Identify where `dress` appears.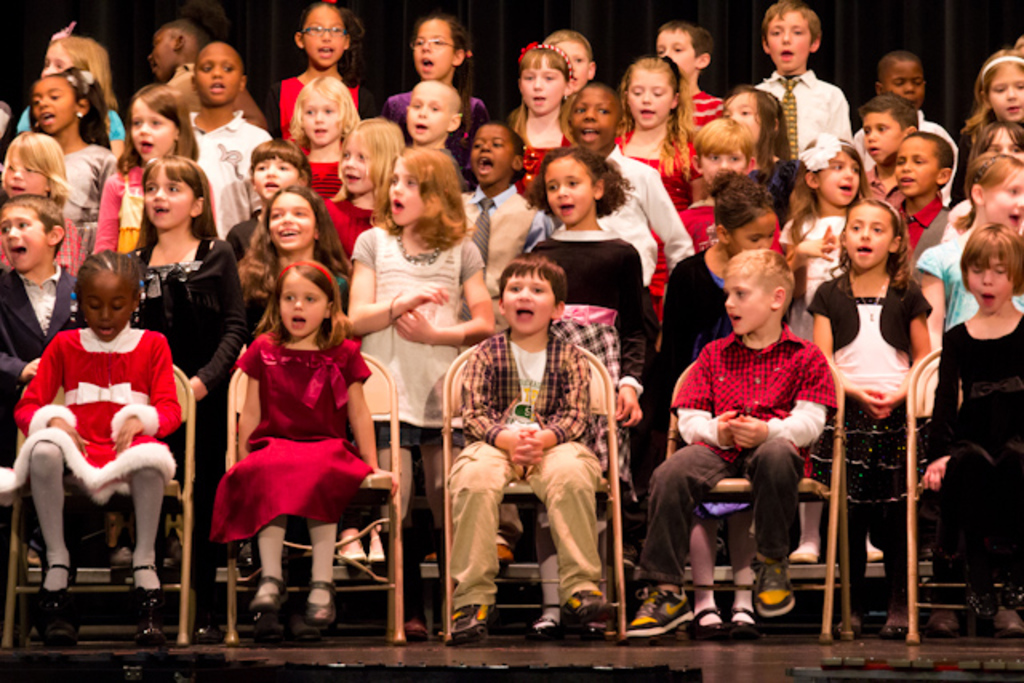
Appears at bbox=(205, 323, 371, 544).
